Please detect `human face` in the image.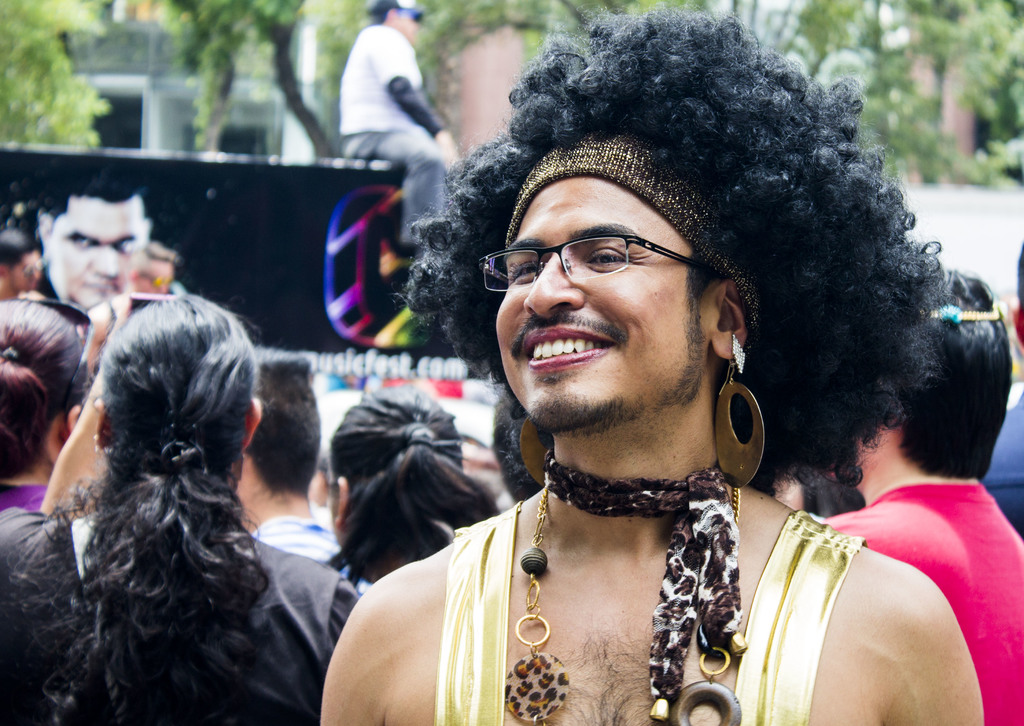
rect(47, 195, 143, 308).
